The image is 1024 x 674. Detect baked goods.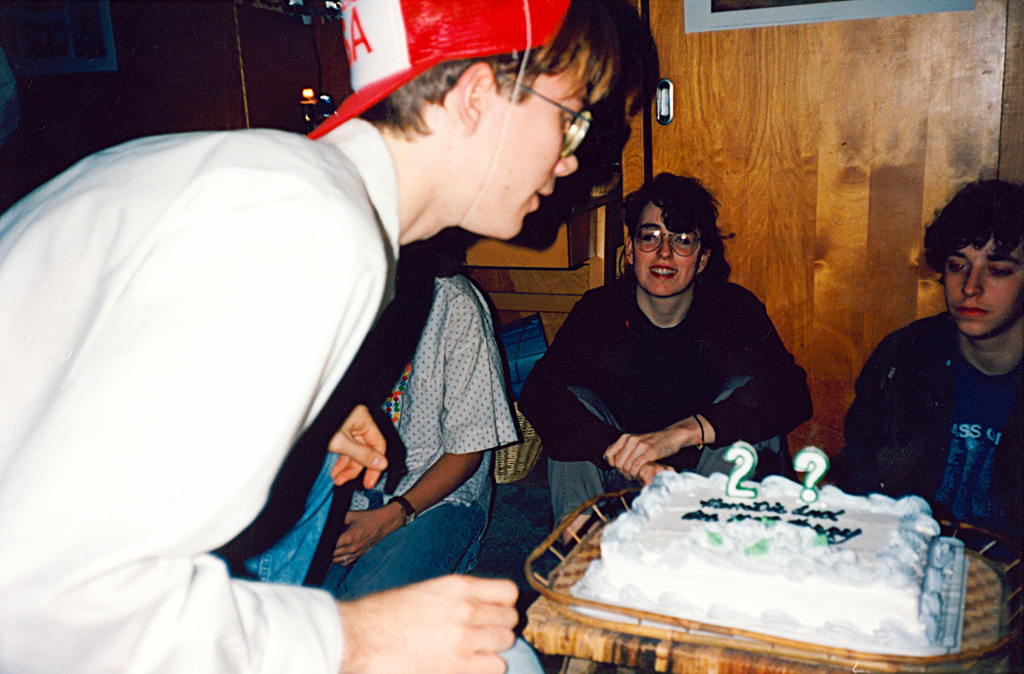
Detection: [573,464,958,668].
